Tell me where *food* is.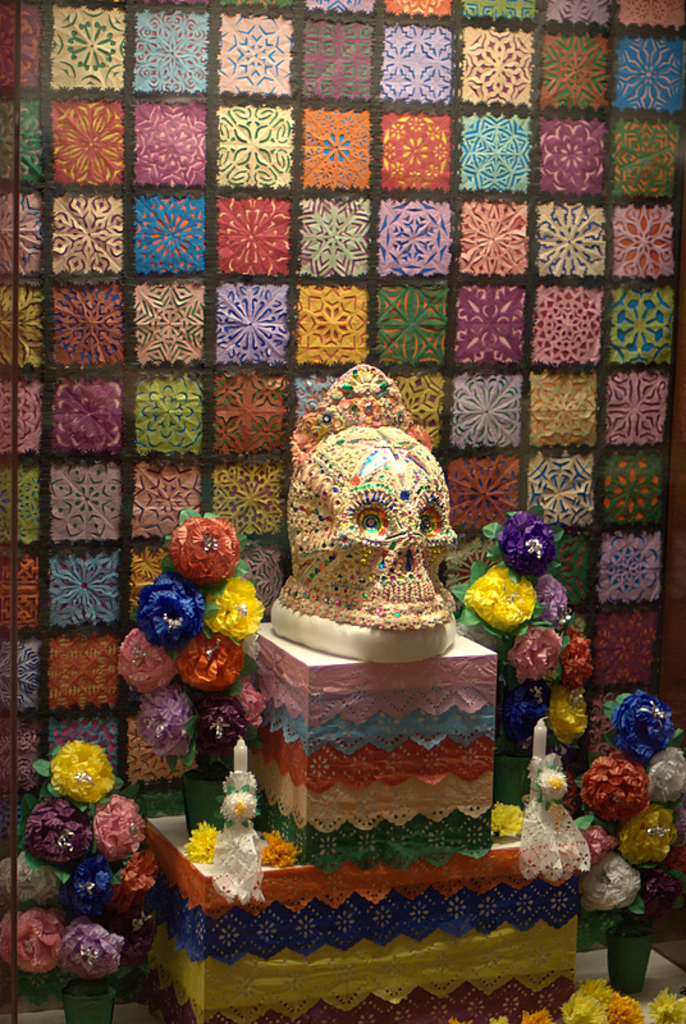
*food* is at 38,922,127,984.
